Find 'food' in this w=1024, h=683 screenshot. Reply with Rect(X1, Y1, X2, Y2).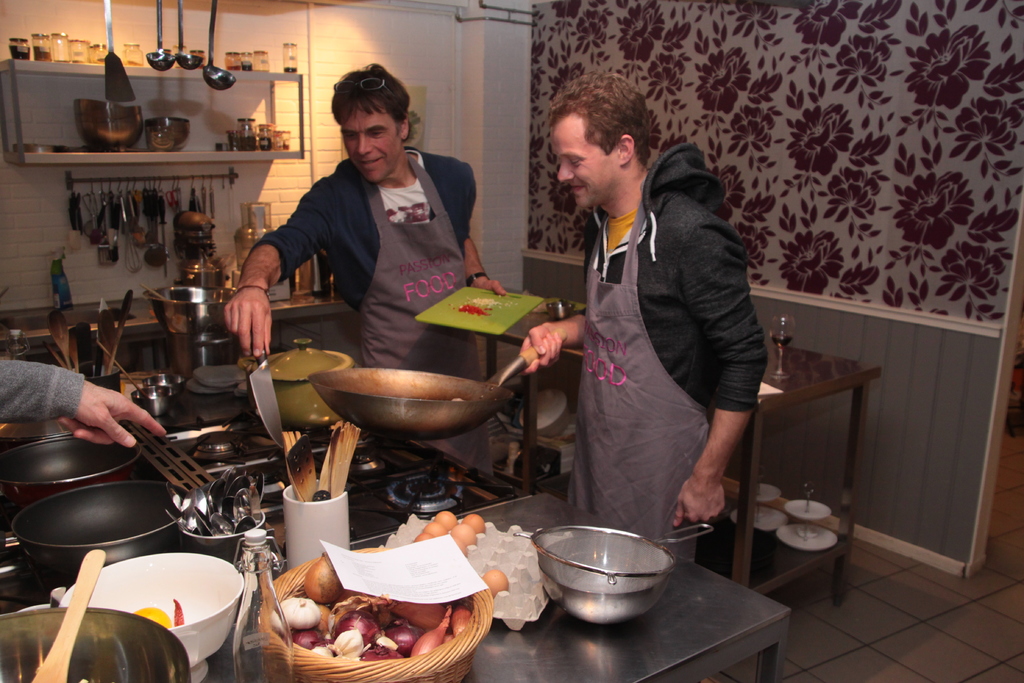
Rect(175, 599, 185, 627).
